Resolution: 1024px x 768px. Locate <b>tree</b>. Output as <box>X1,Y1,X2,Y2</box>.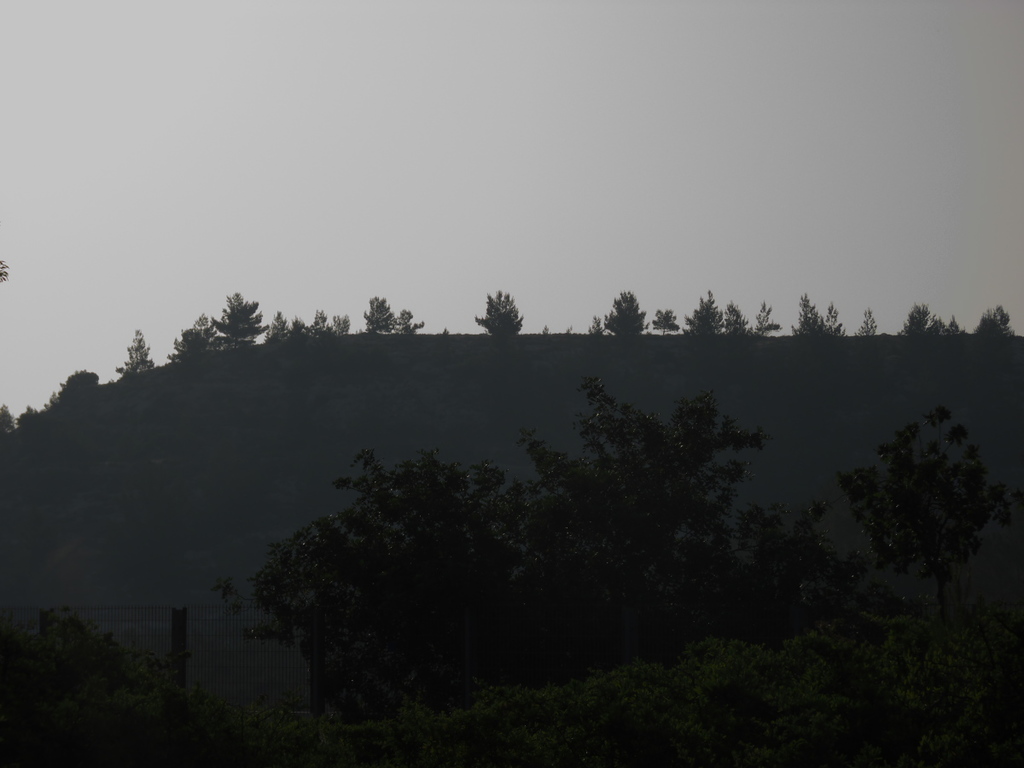
<box>465,276,536,363</box>.
